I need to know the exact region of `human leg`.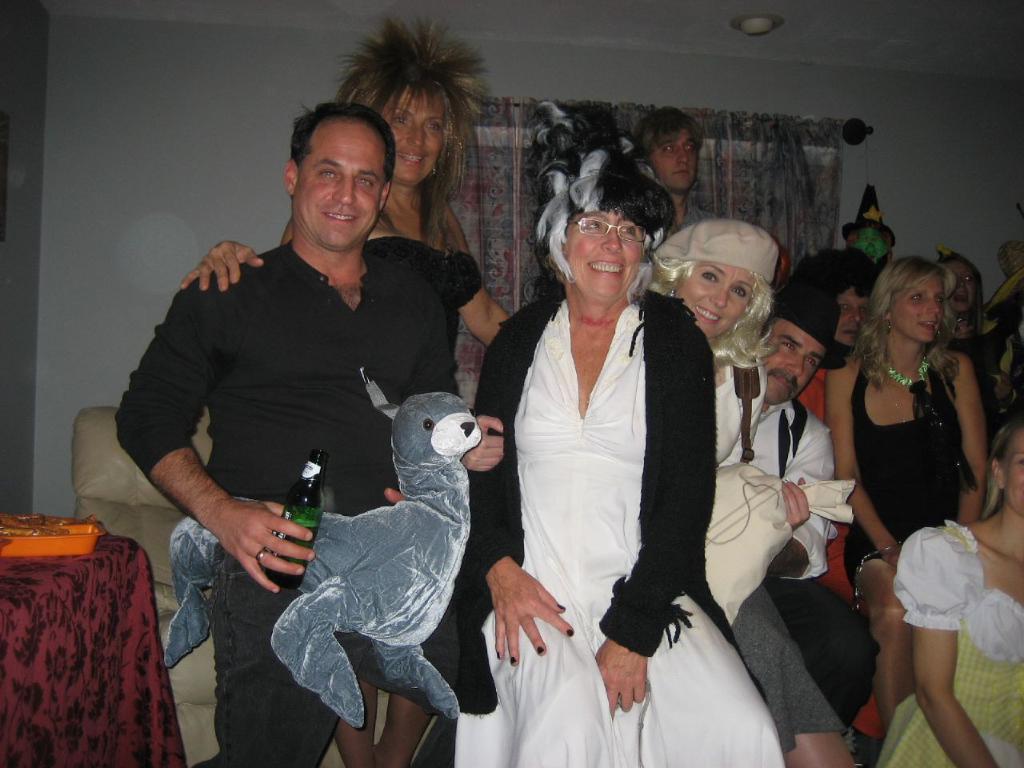
Region: bbox(655, 590, 779, 767).
